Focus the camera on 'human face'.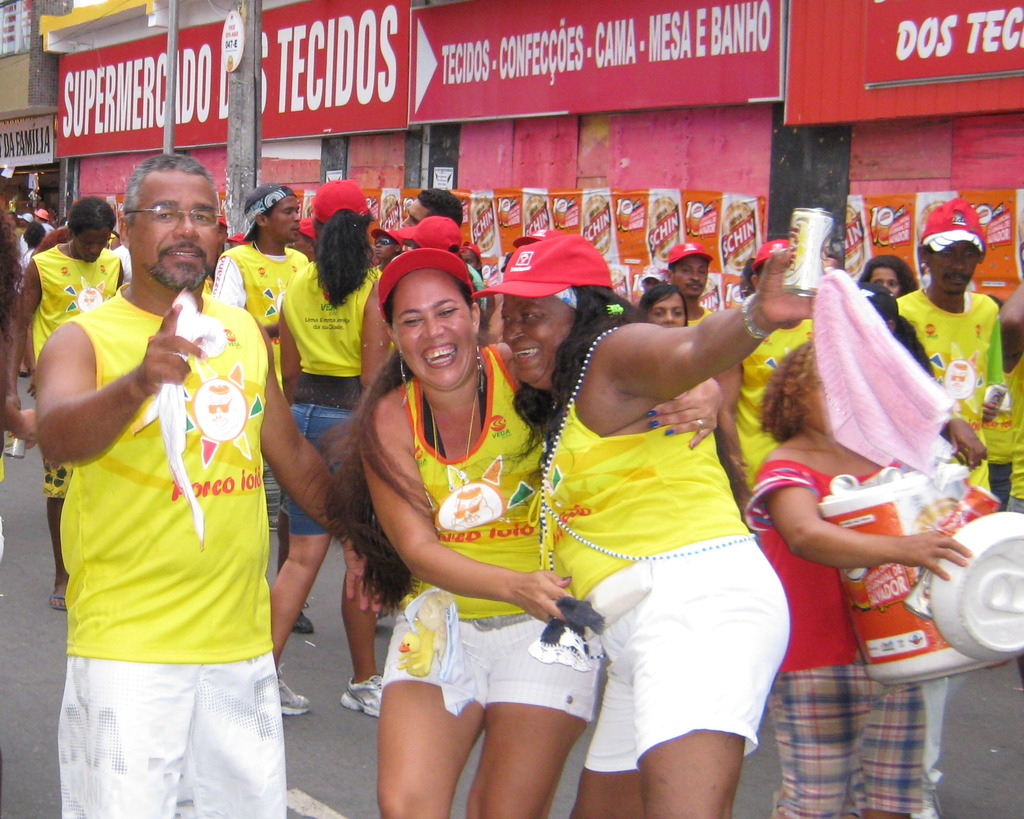
Focus region: x1=499 y1=291 x2=573 y2=381.
